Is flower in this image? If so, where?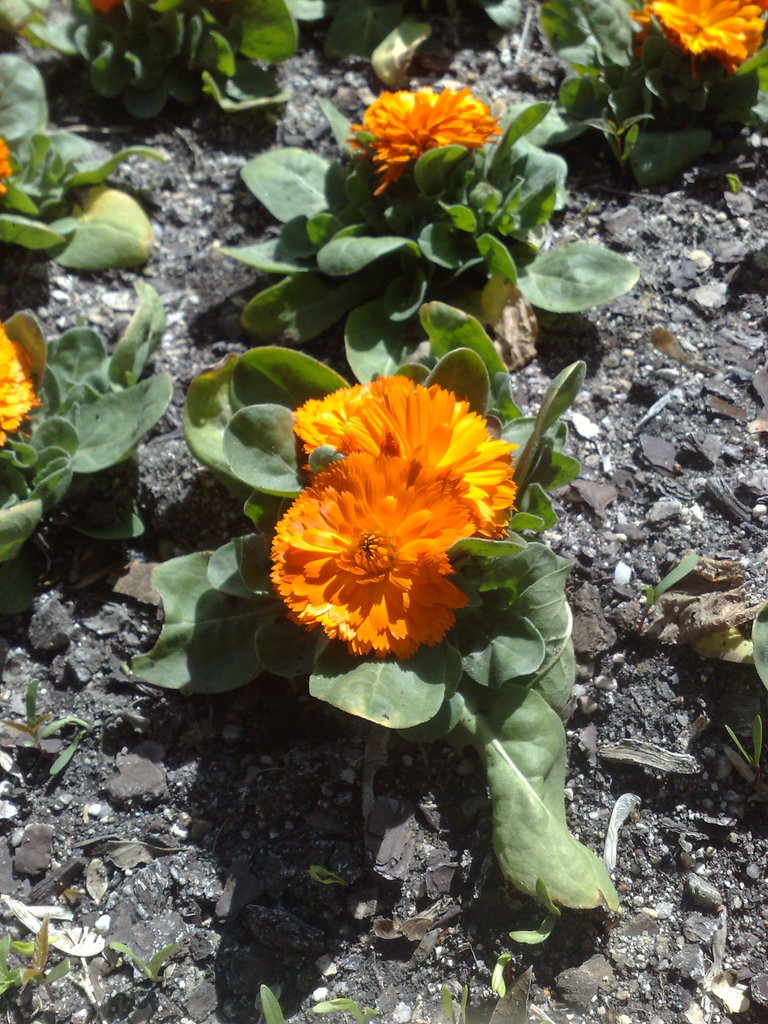
Yes, at left=630, top=0, right=767, bottom=69.
